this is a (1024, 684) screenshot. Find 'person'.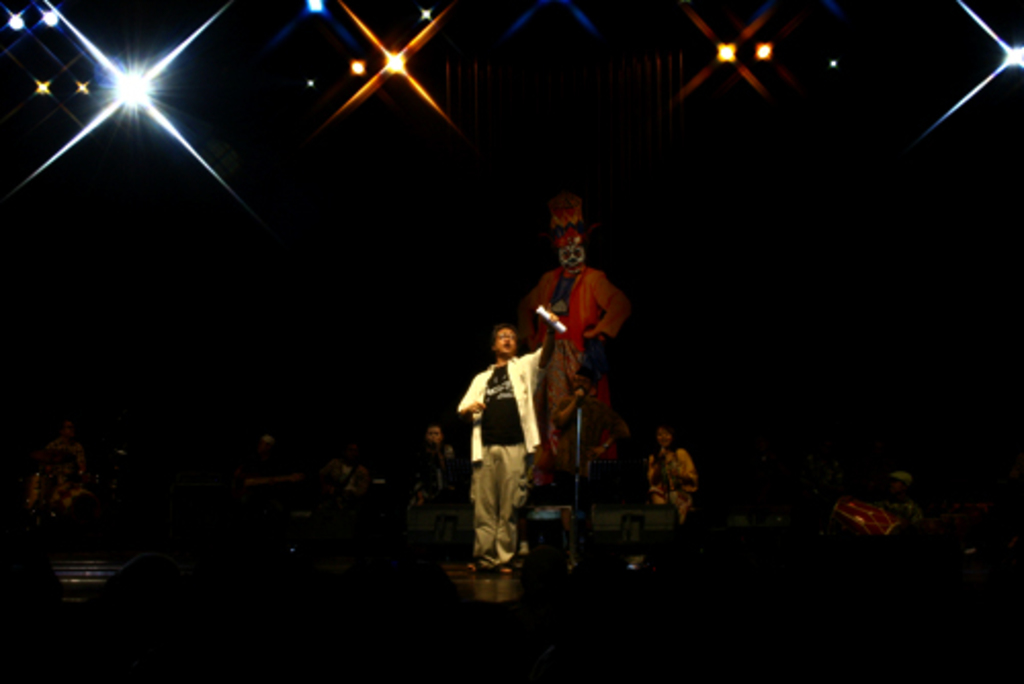
Bounding box: select_region(514, 229, 633, 514).
